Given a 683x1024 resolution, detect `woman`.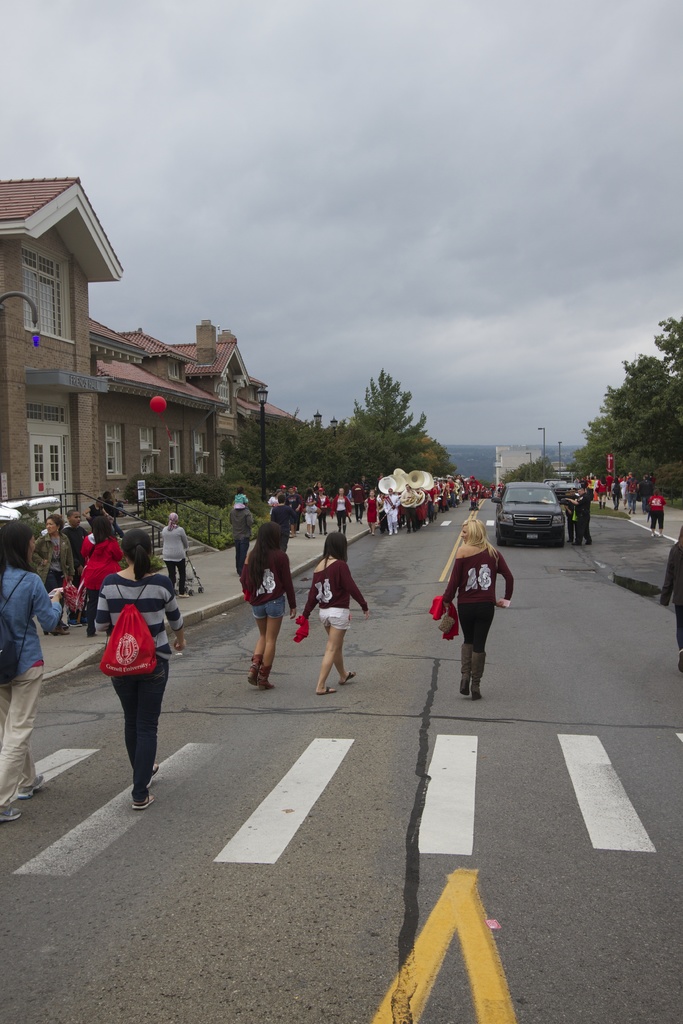
(left=163, top=513, right=193, bottom=598).
